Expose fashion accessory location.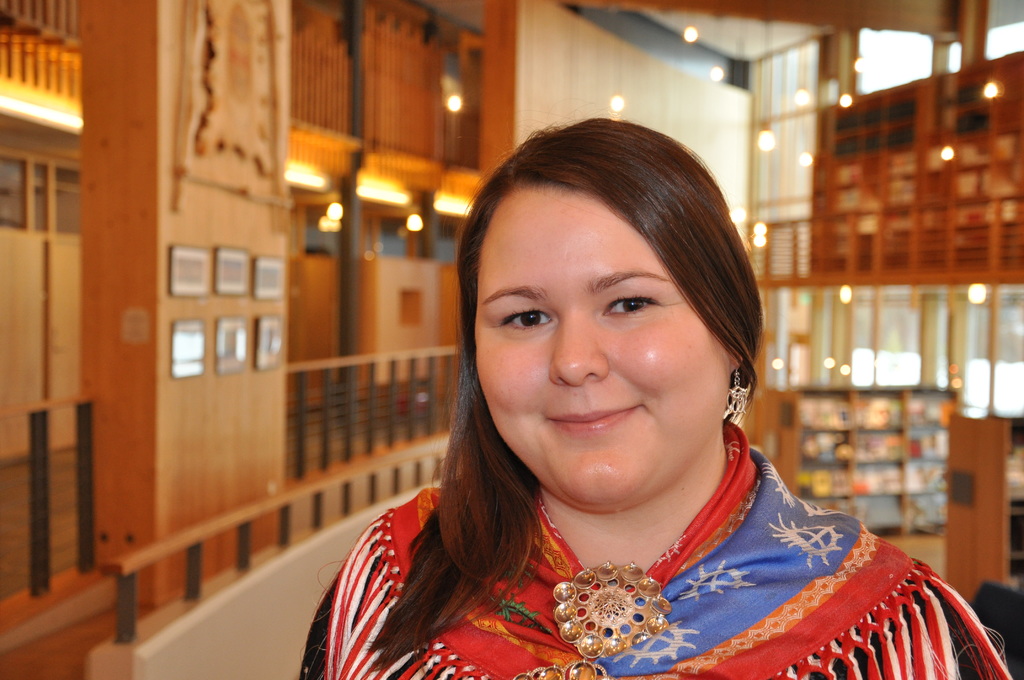
Exposed at (321,425,1015,679).
